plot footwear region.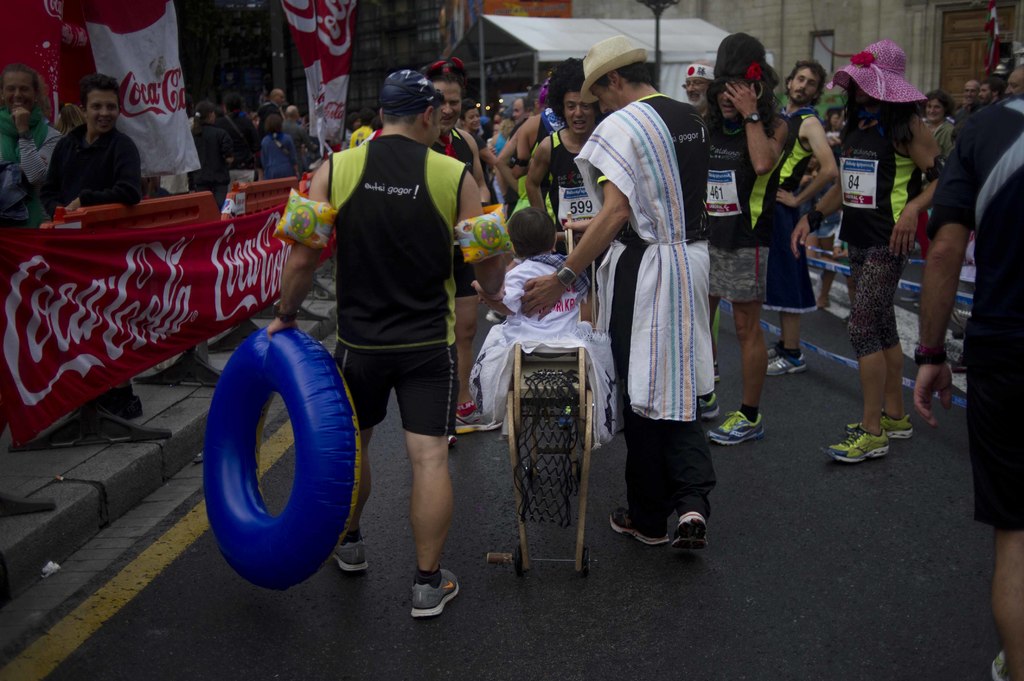
Plotted at Rect(608, 502, 668, 549).
